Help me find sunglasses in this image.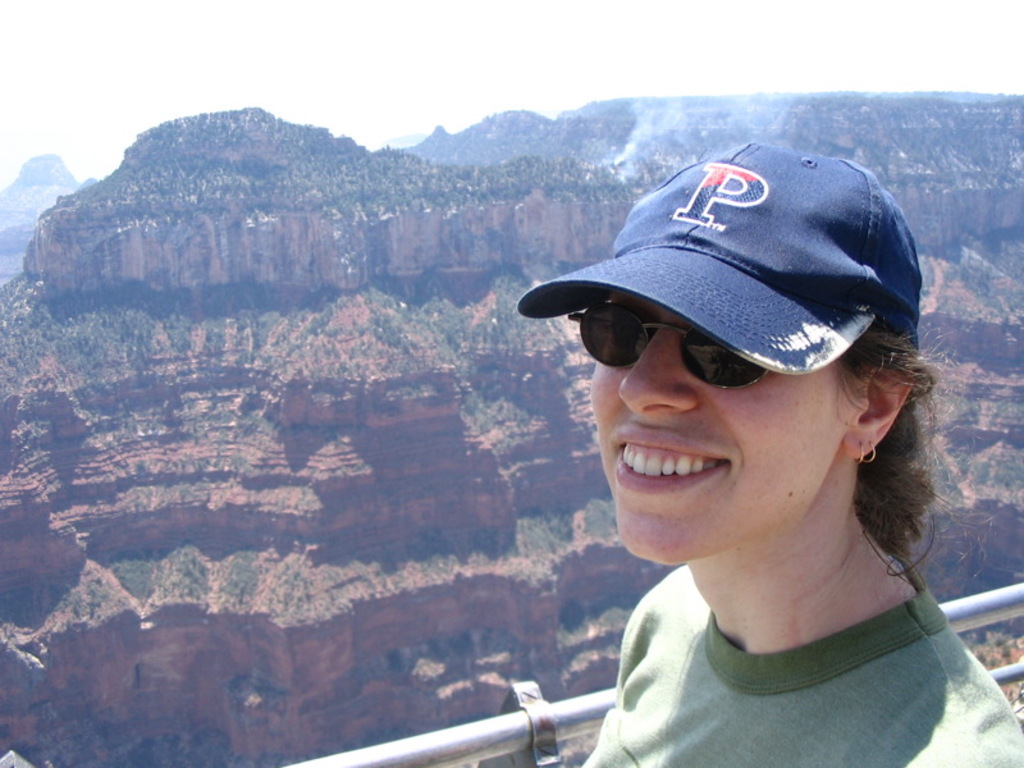
Found it: 571, 303, 773, 387.
